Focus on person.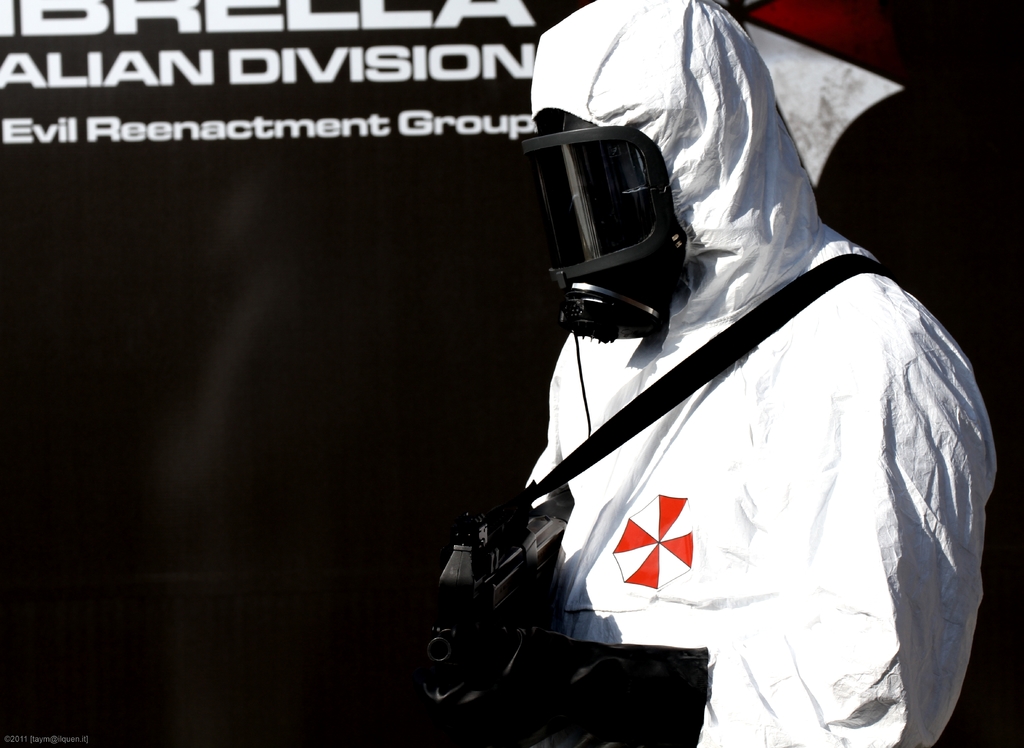
Focused at [left=469, top=15, right=965, bottom=728].
